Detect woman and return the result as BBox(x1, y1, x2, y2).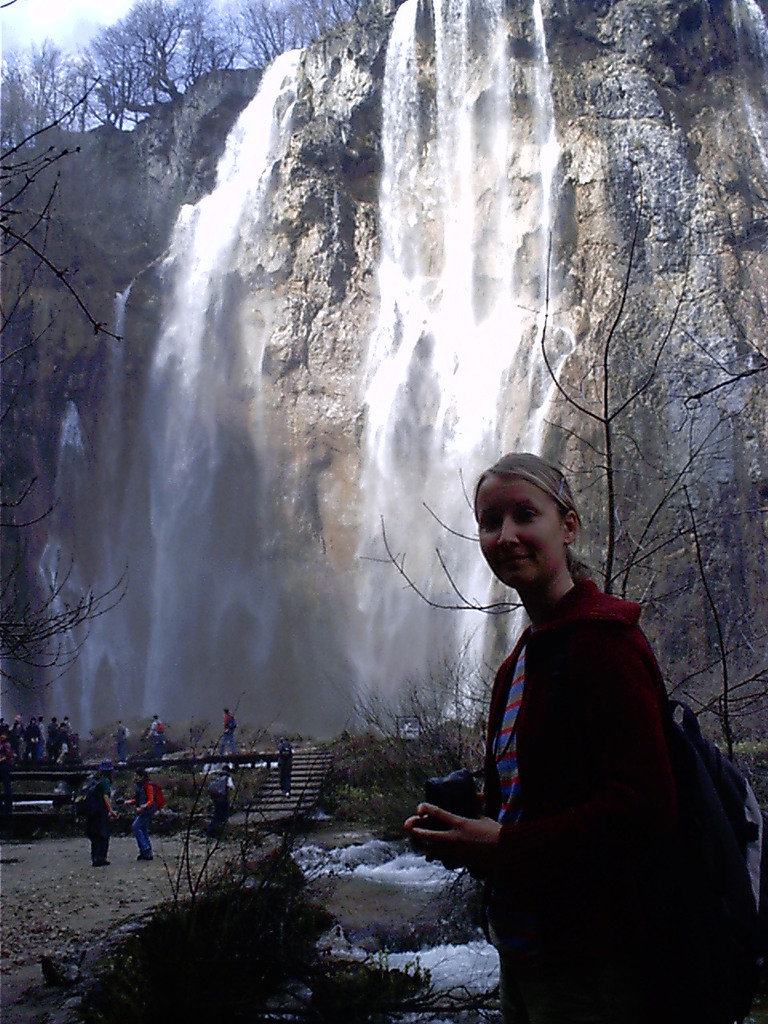
BBox(407, 434, 723, 1014).
